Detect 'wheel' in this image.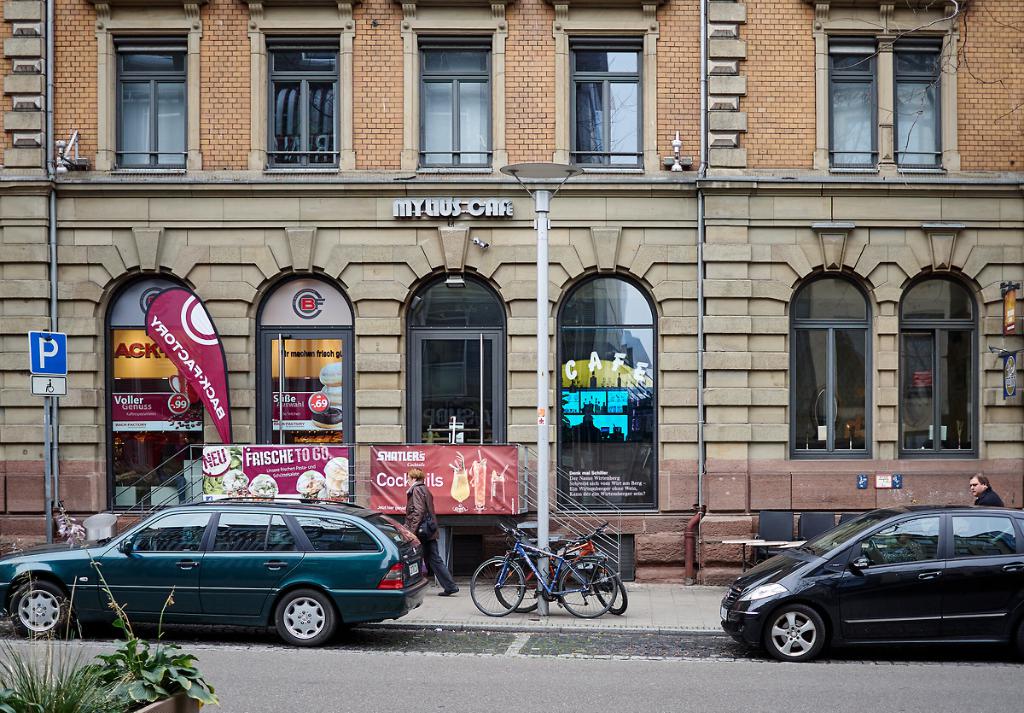
Detection: select_region(147, 530, 169, 549).
